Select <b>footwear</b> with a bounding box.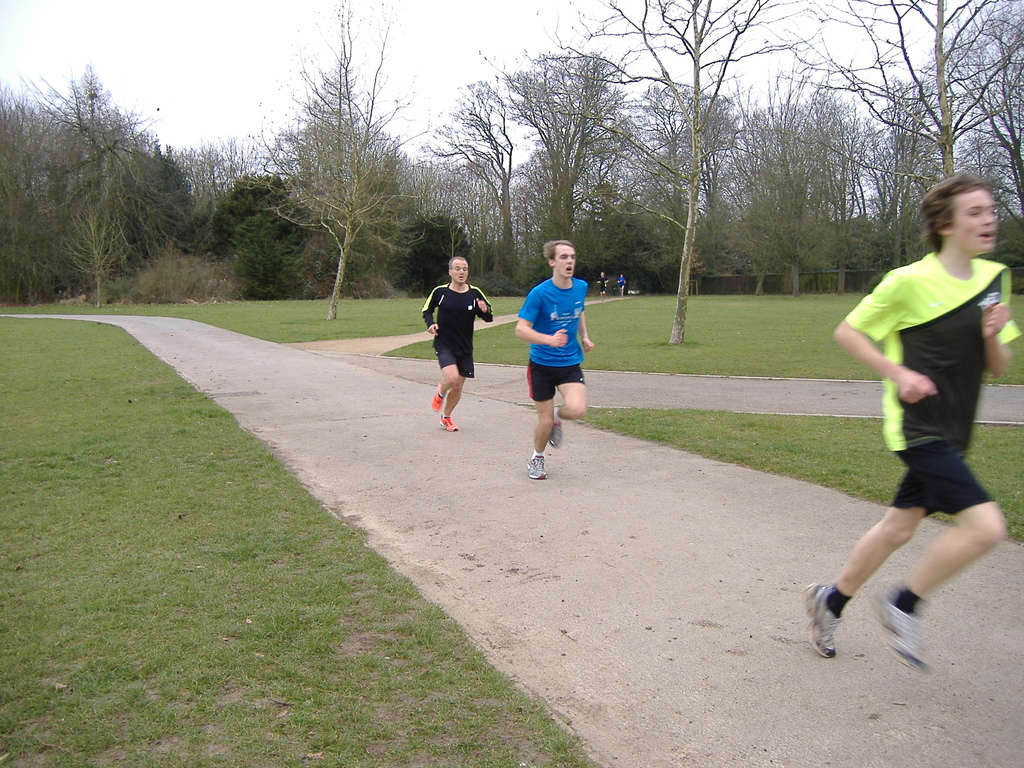
locate(431, 389, 438, 406).
